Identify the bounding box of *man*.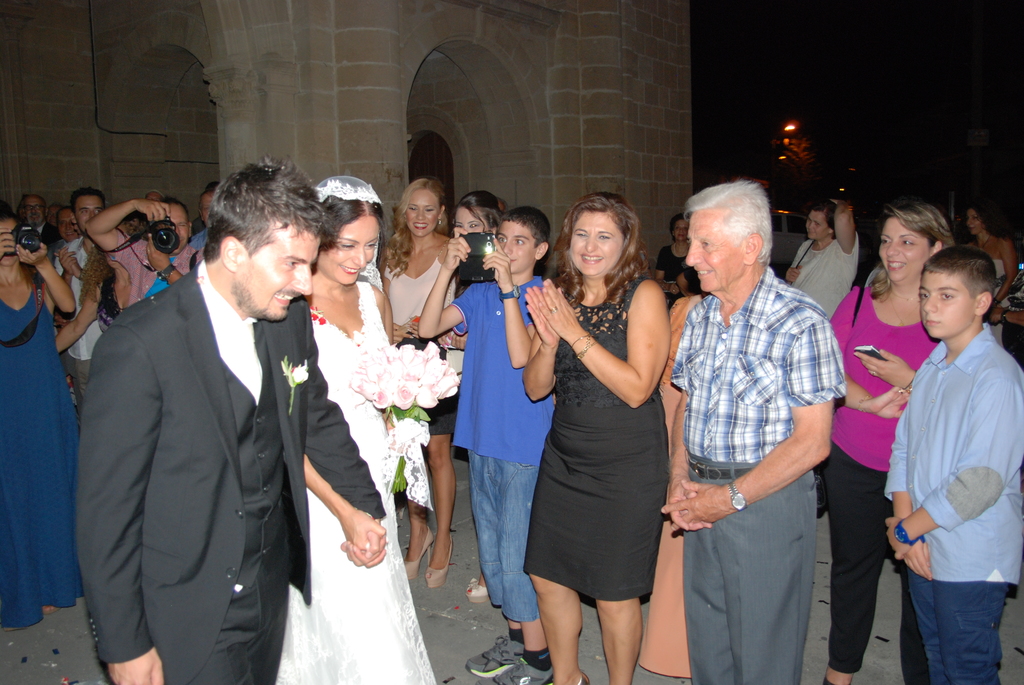
box(47, 195, 110, 377).
